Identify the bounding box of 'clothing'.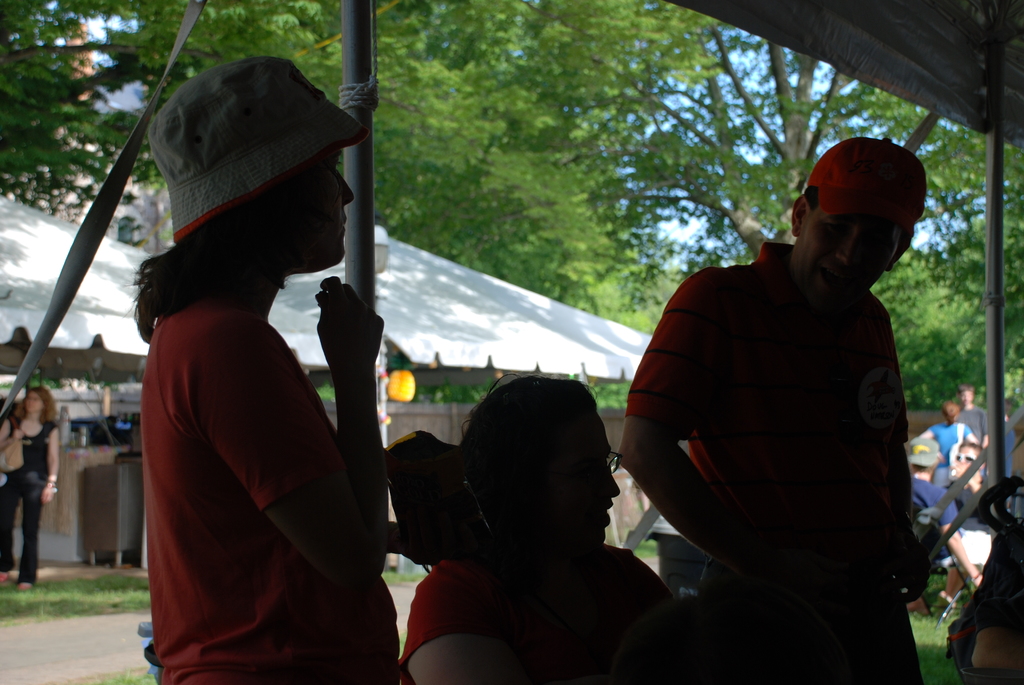
bbox=(936, 463, 991, 567).
